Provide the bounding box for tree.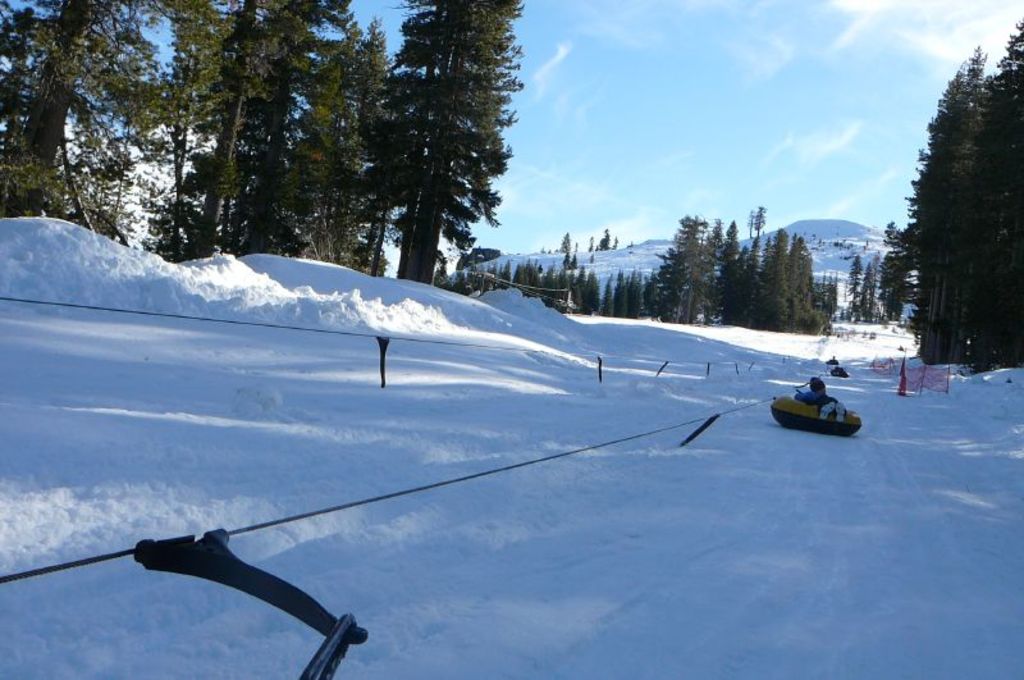
549/225/570/252.
